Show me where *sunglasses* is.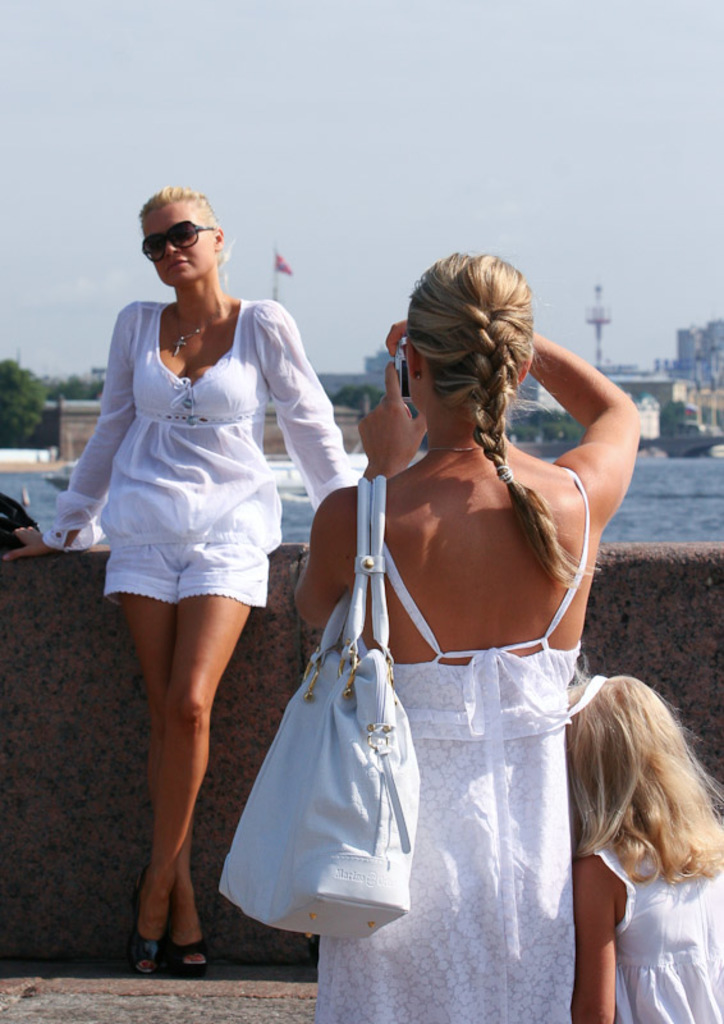
*sunglasses* is at (139,224,220,266).
